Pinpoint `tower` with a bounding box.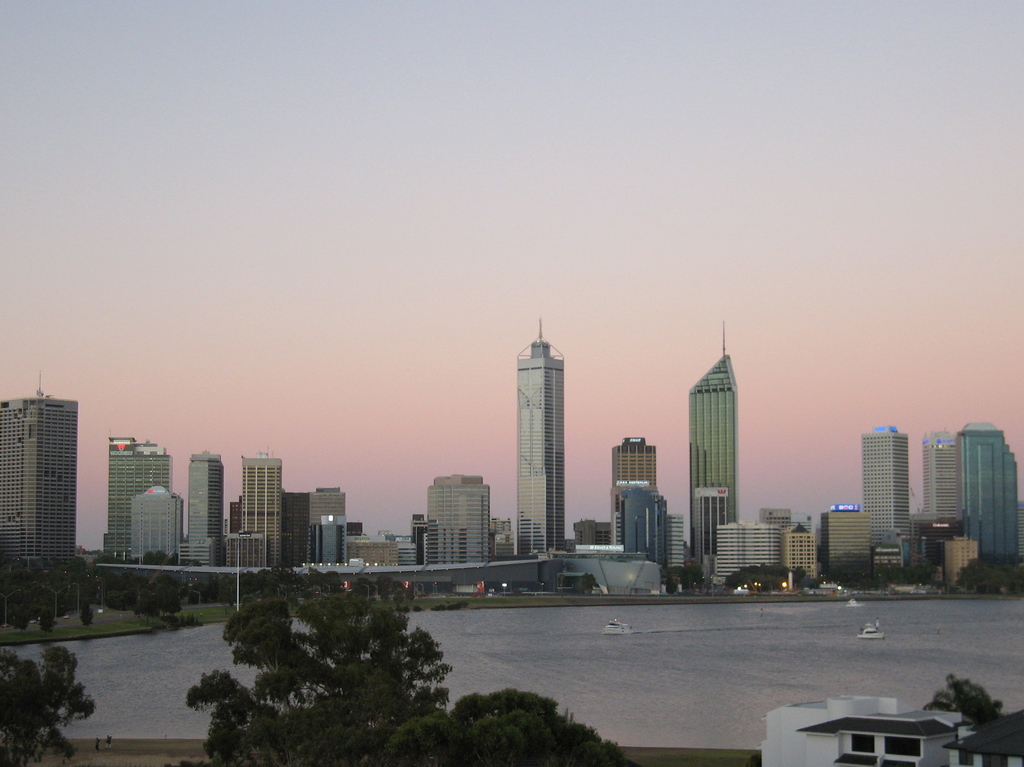
963, 424, 1016, 560.
